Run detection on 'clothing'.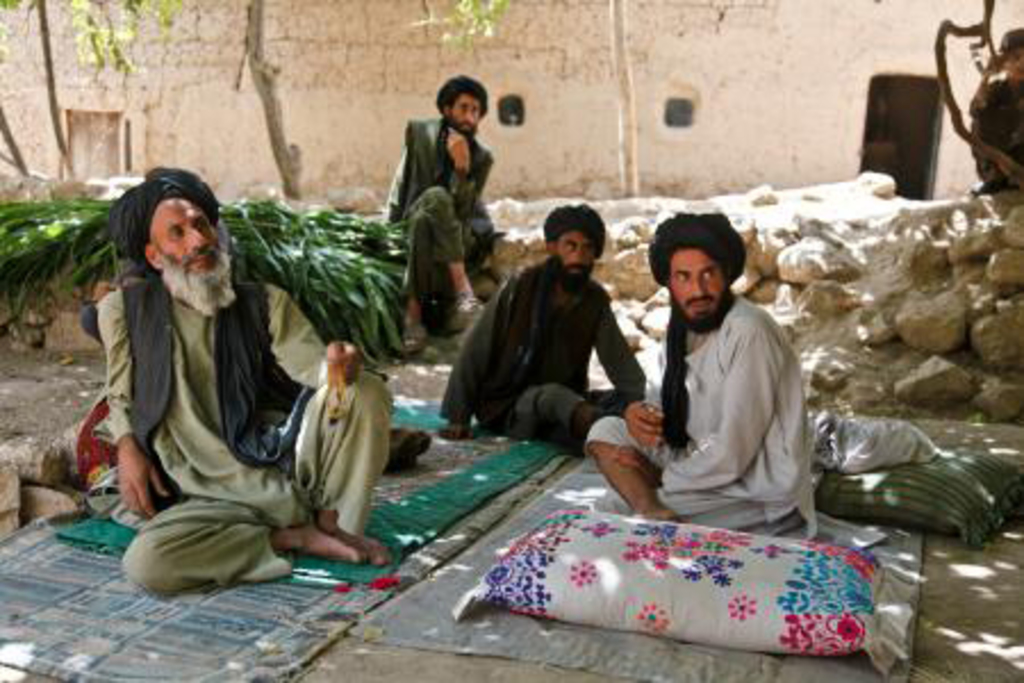
Result: (x1=644, y1=253, x2=821, y2=528).
